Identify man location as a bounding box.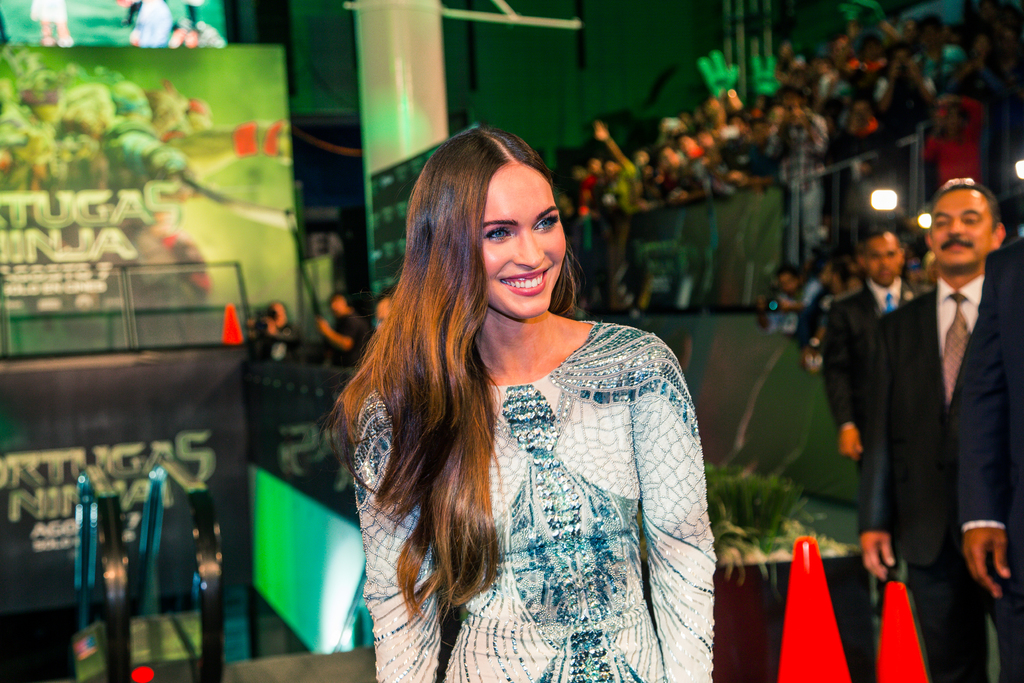
rect(824, 227, 916, 595).
